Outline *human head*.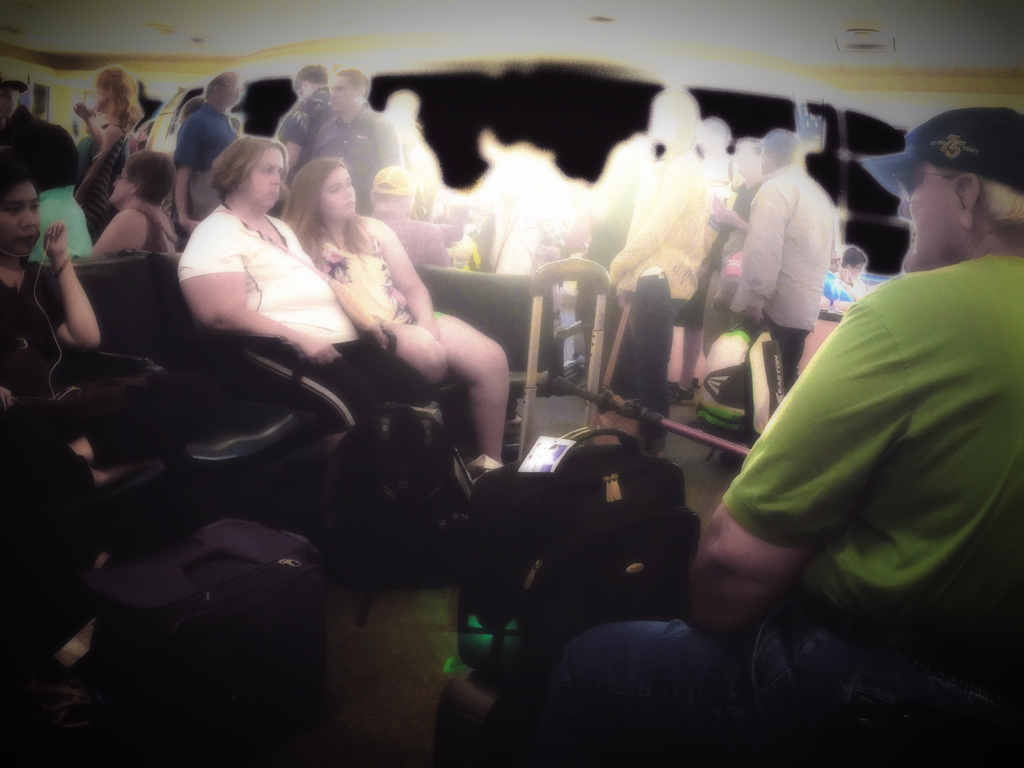
Outline: {"left": 0, "top": 173, "right": 42, "bottom": 262}.
